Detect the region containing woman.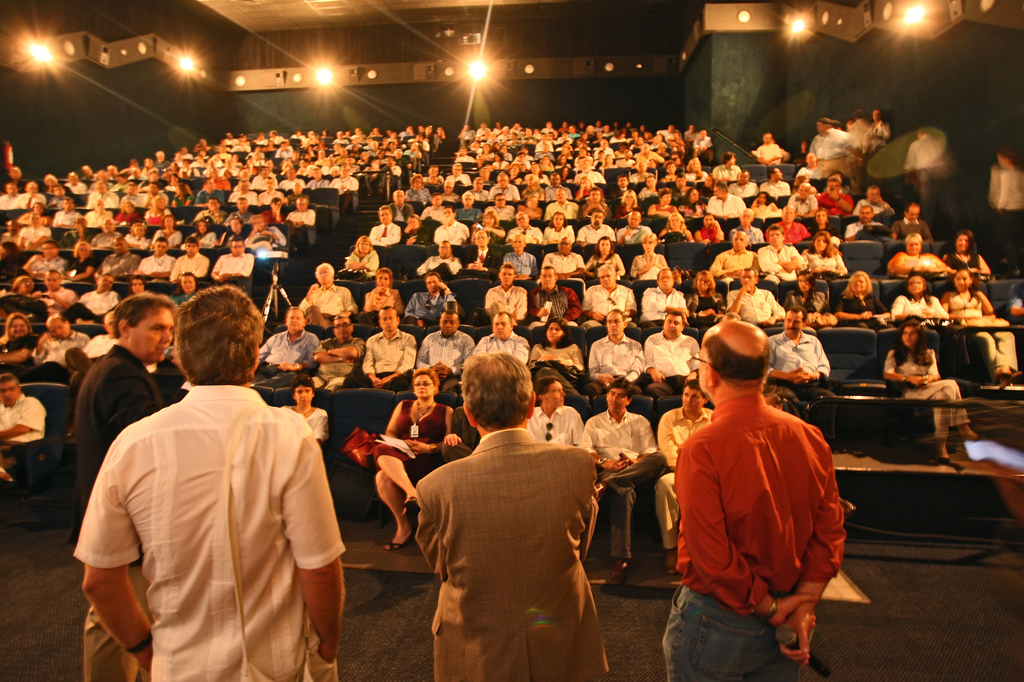
(646, 183, 681, 225).
